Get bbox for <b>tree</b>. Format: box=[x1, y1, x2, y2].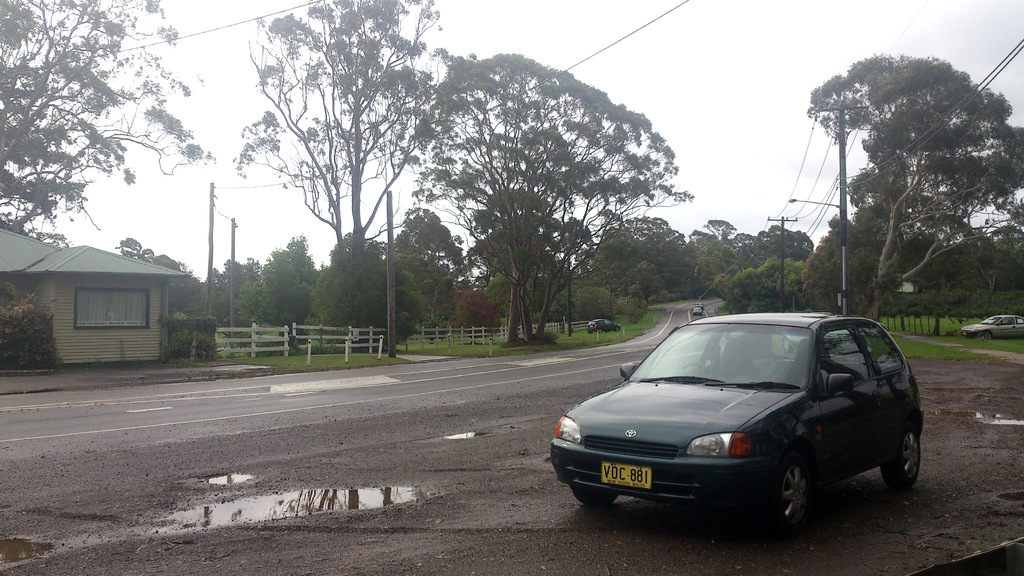
box=[803, 47, 1023, 317].
